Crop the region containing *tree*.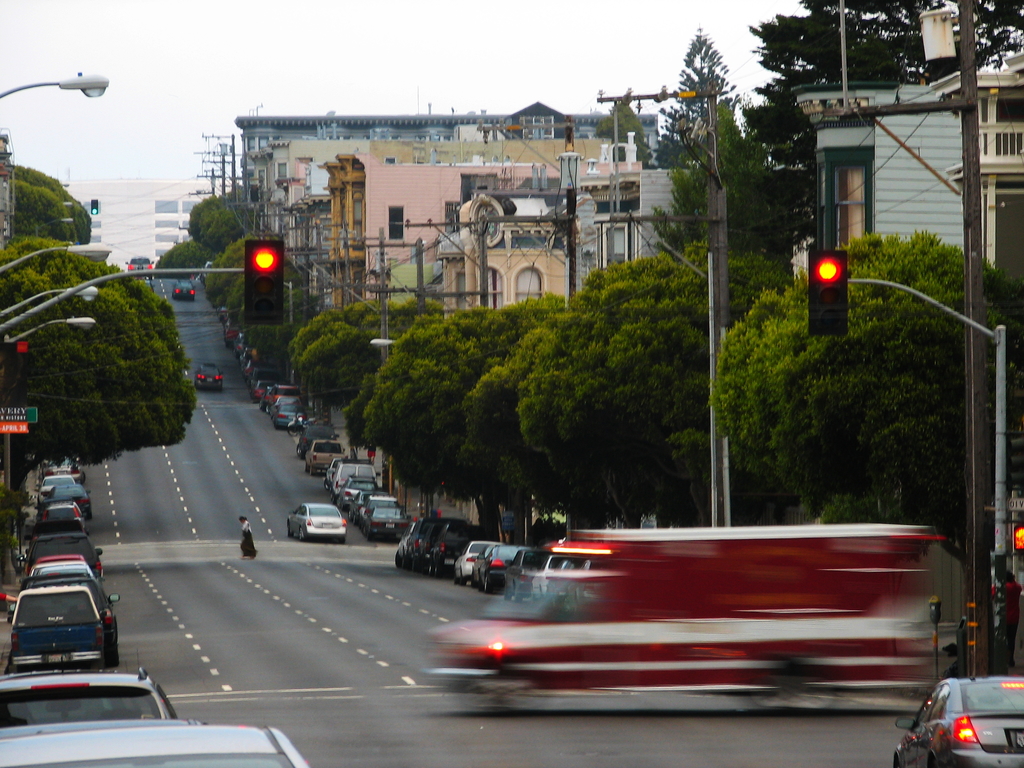
Crop region: x1=638, y1=240, x2=785, y2=527.
